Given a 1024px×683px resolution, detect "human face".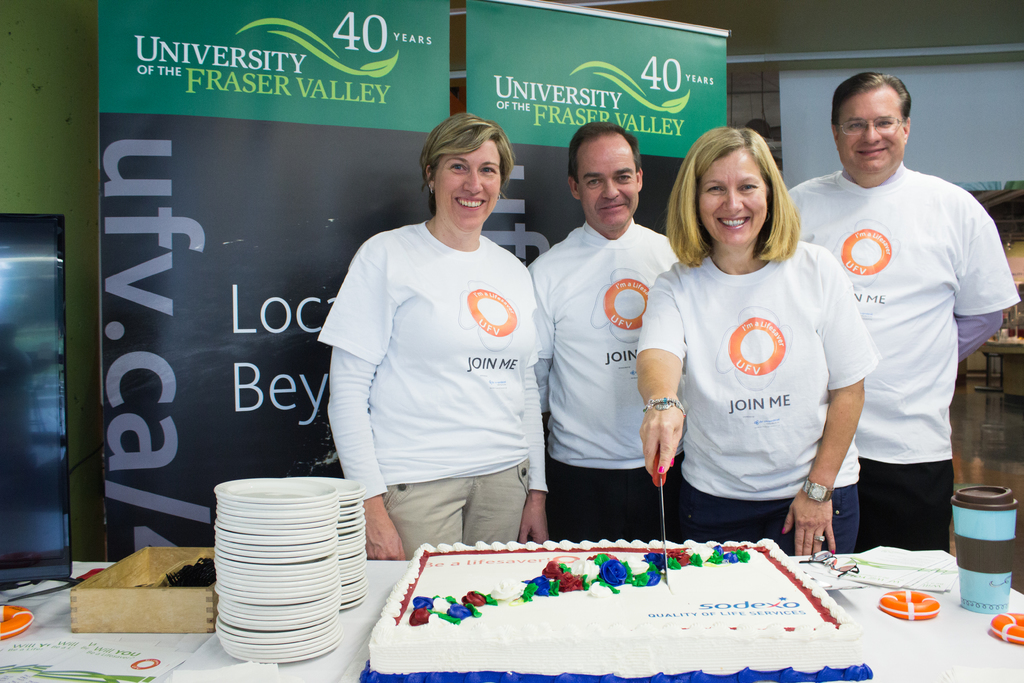
[698, 148, 776, 240].
